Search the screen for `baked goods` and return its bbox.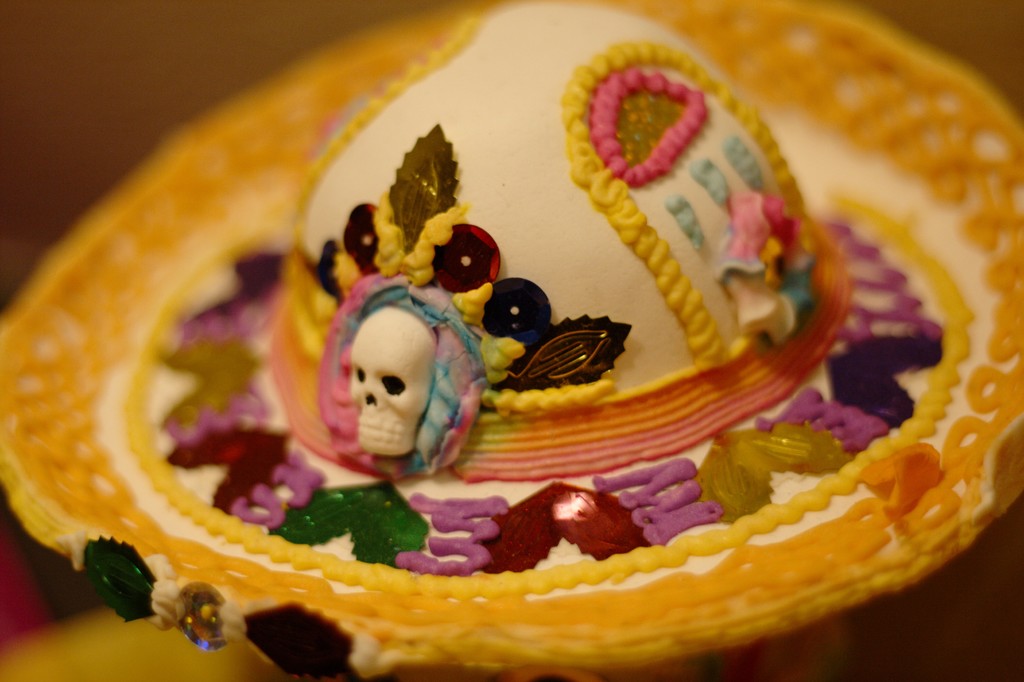
Found: Rect(42, 40, 965, 667).
